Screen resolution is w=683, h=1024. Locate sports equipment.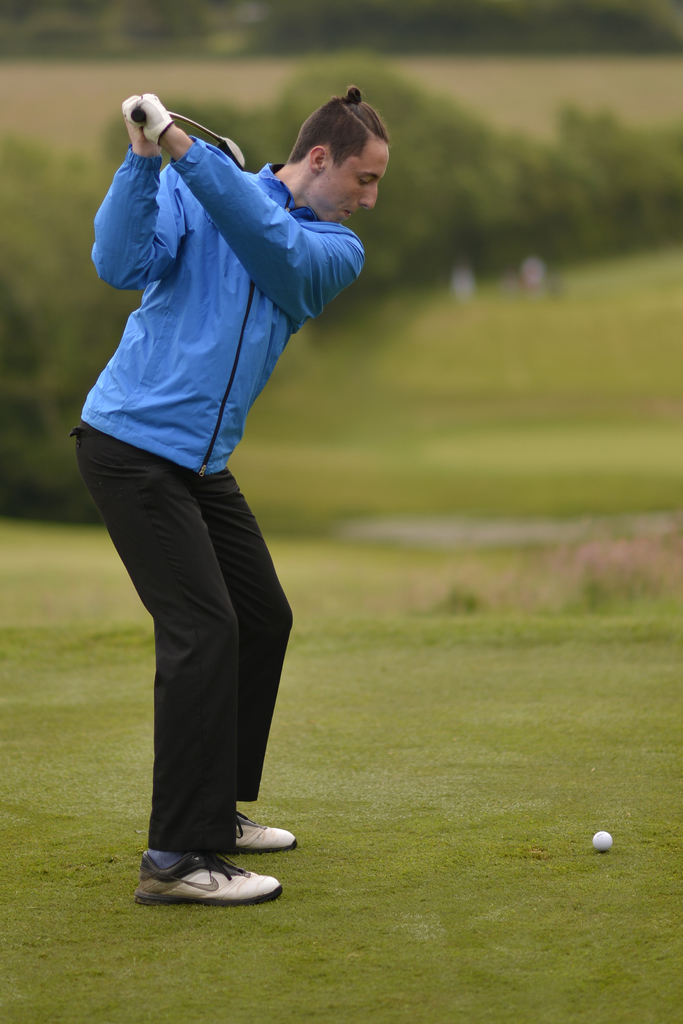
(135, 108, 249, 168).
